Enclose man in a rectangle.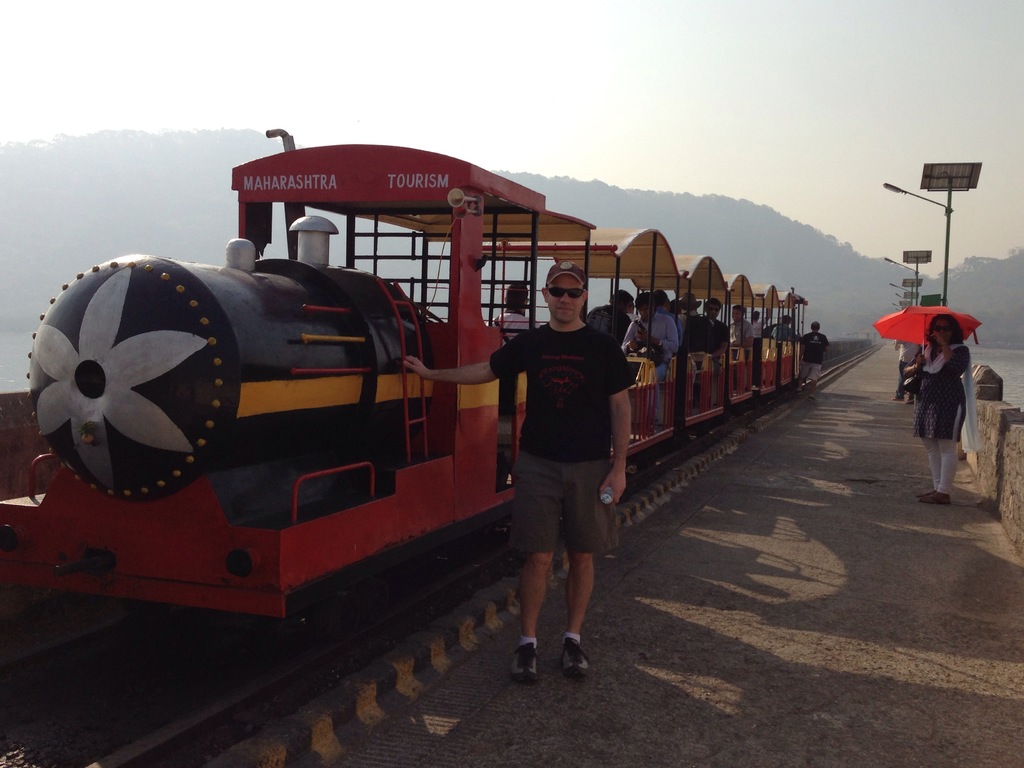
686,290,714,368.
